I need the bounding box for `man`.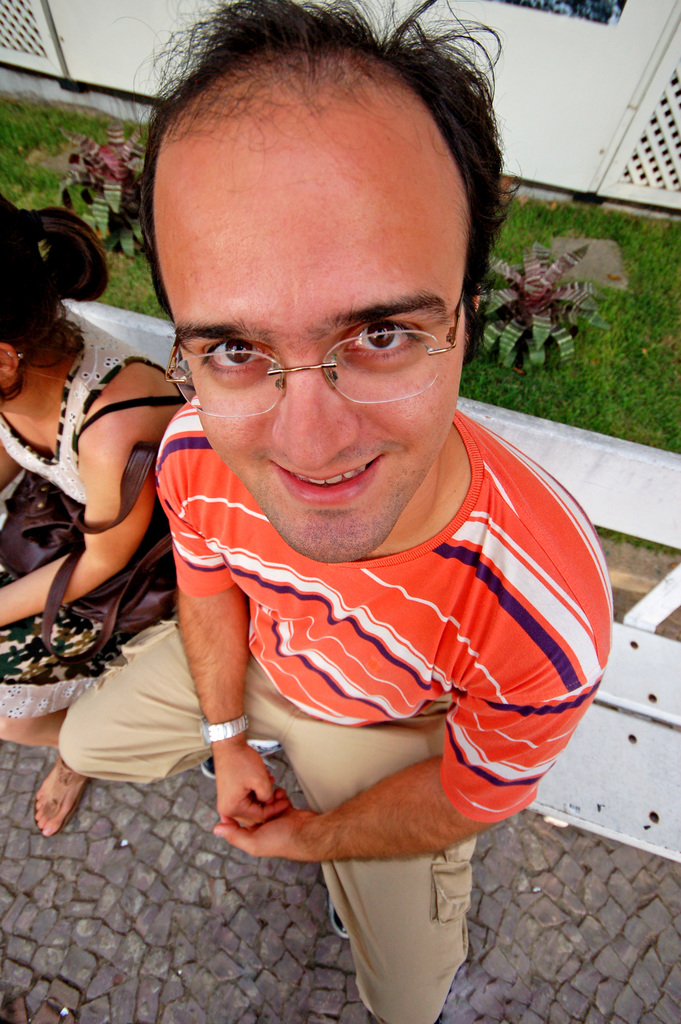
Here it is: box(54, 0, 613, 1023).
